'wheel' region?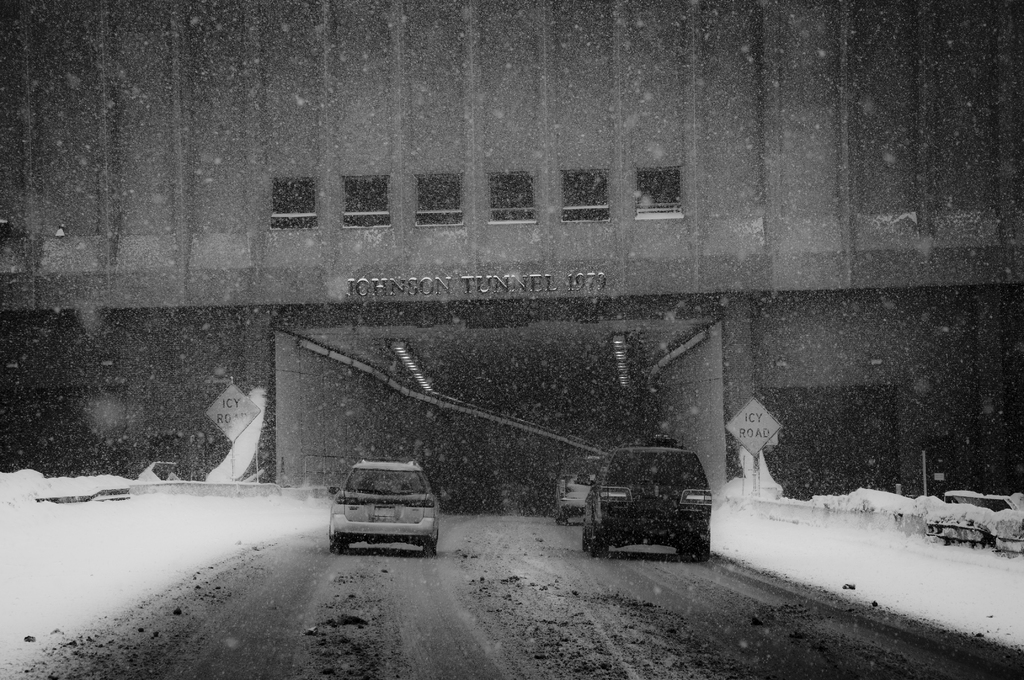
[x1=420, y1=535, x2=439, y2=560]
